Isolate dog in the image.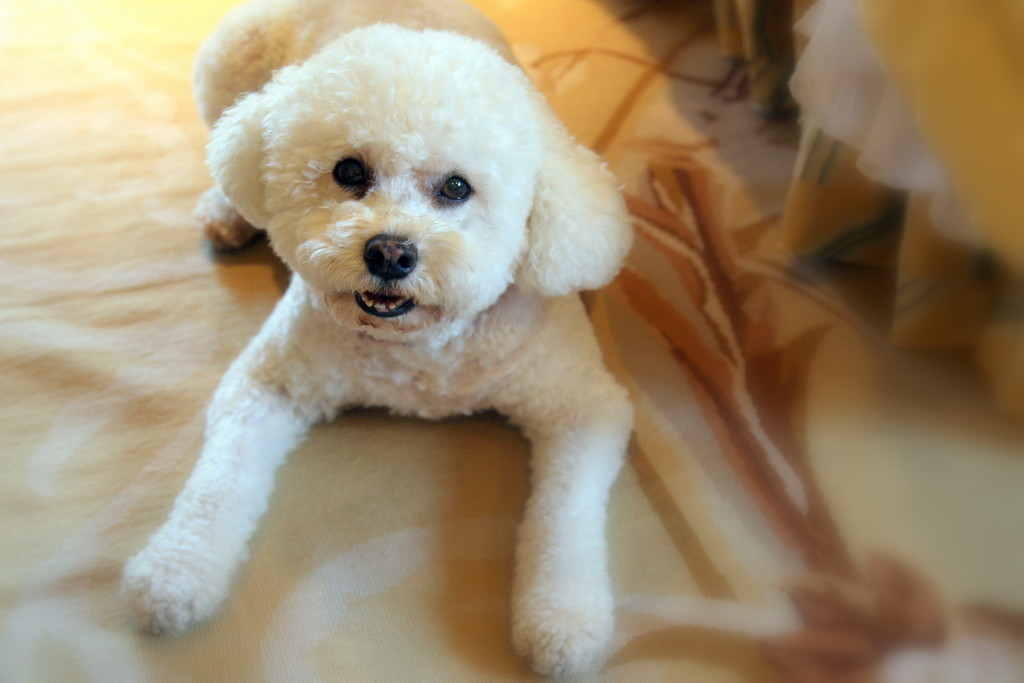
Isolated region: 121/0/641/682.
